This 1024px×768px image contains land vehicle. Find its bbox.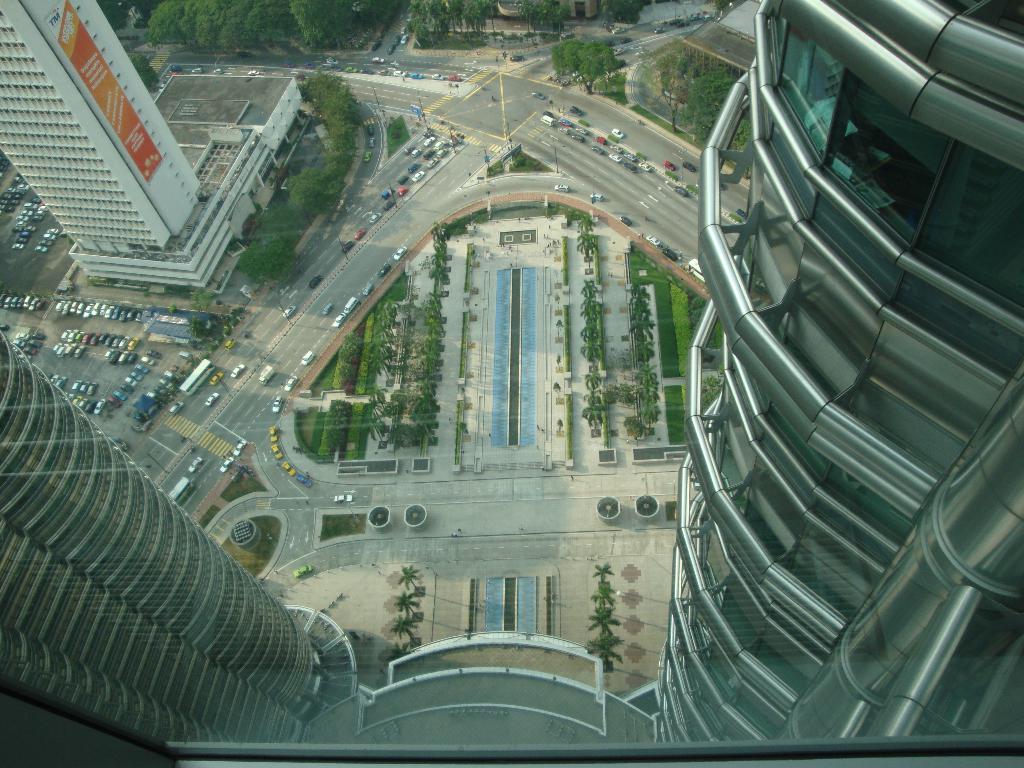
Rect(612, 127, 624, 138).
